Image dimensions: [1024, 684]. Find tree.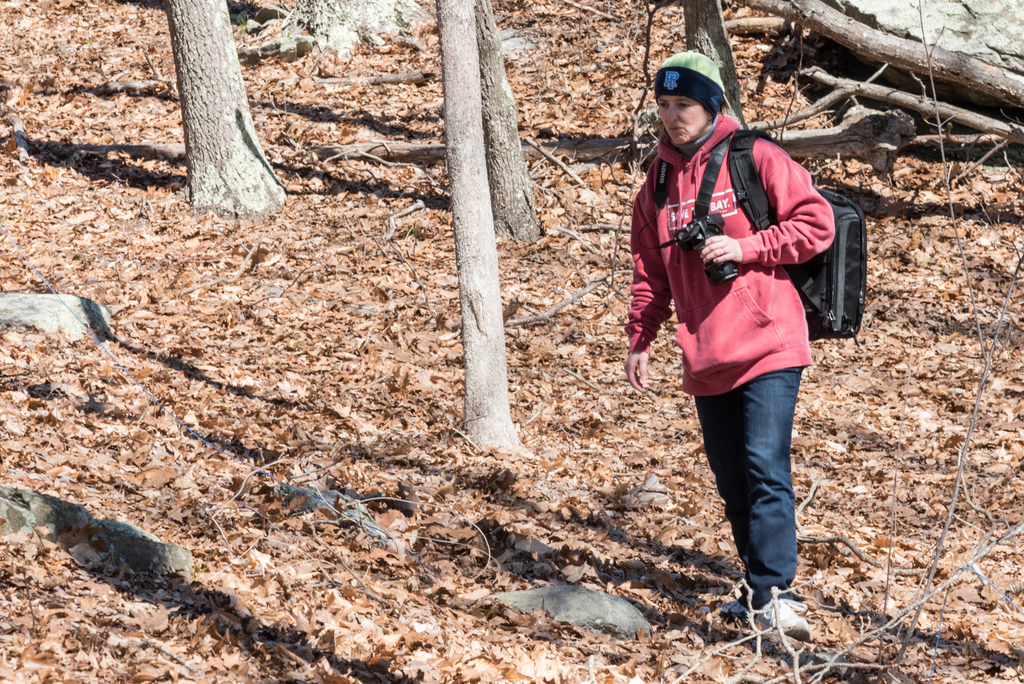
l=626, t=0, r=1023, b=166.
